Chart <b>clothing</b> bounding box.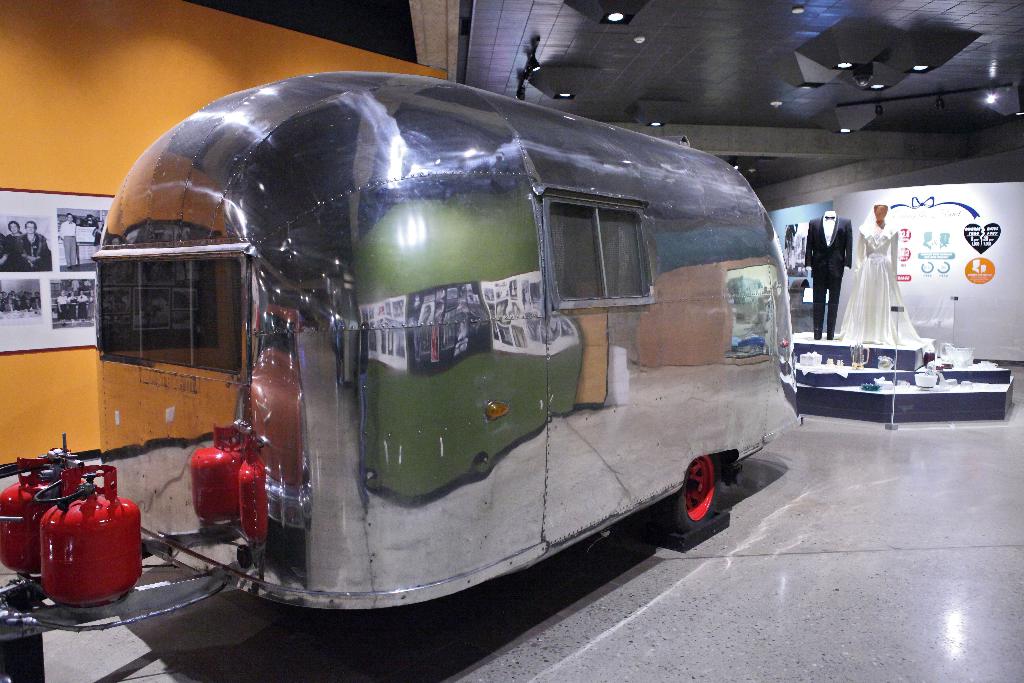
Charted: l=803, t=213, r=852, b=338.
